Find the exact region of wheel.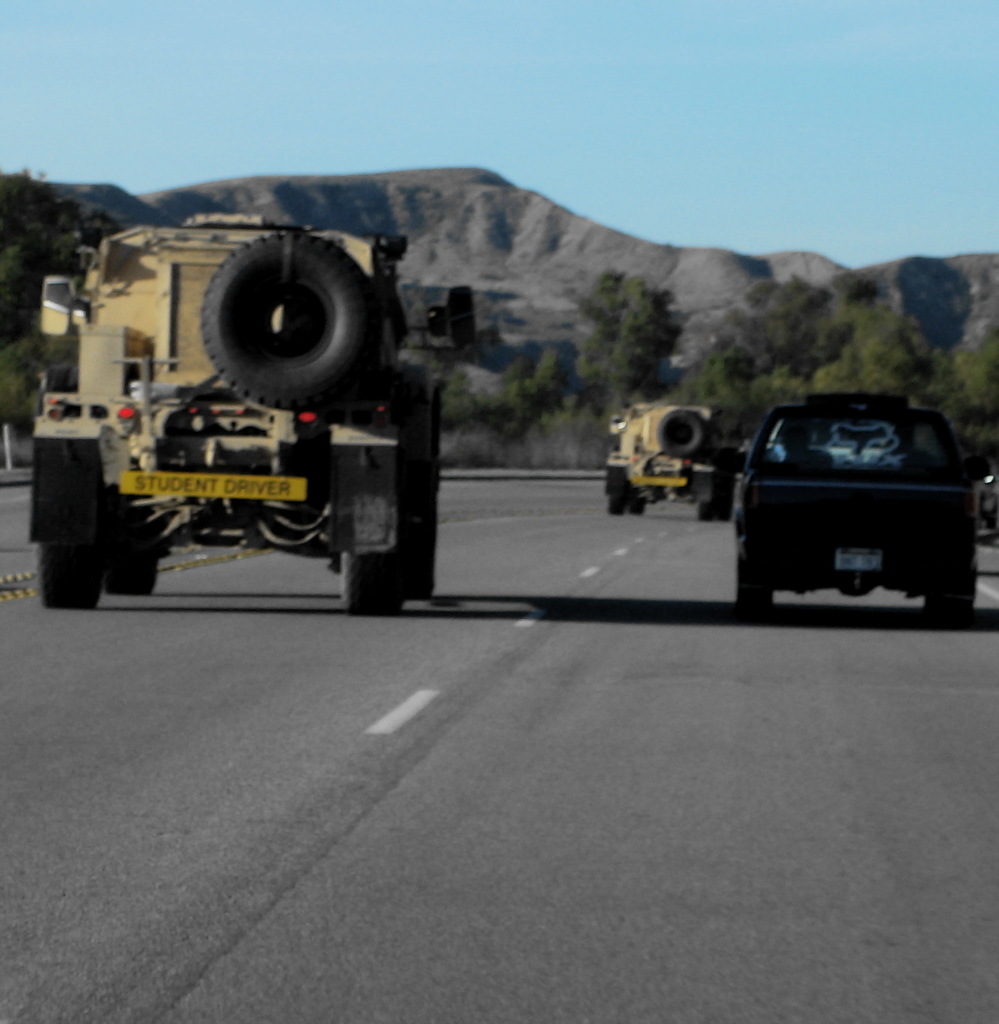
Exact region: 335, 511, 415, 618.
